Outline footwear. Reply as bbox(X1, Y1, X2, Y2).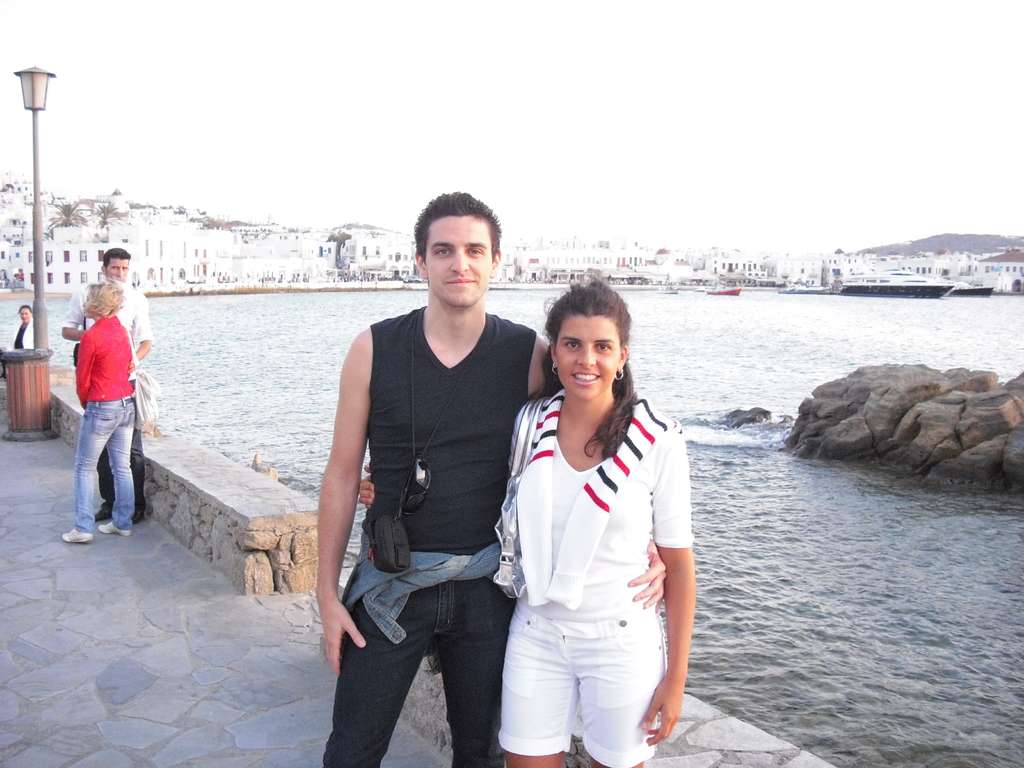
bbox(99, 523, 131, 537).
